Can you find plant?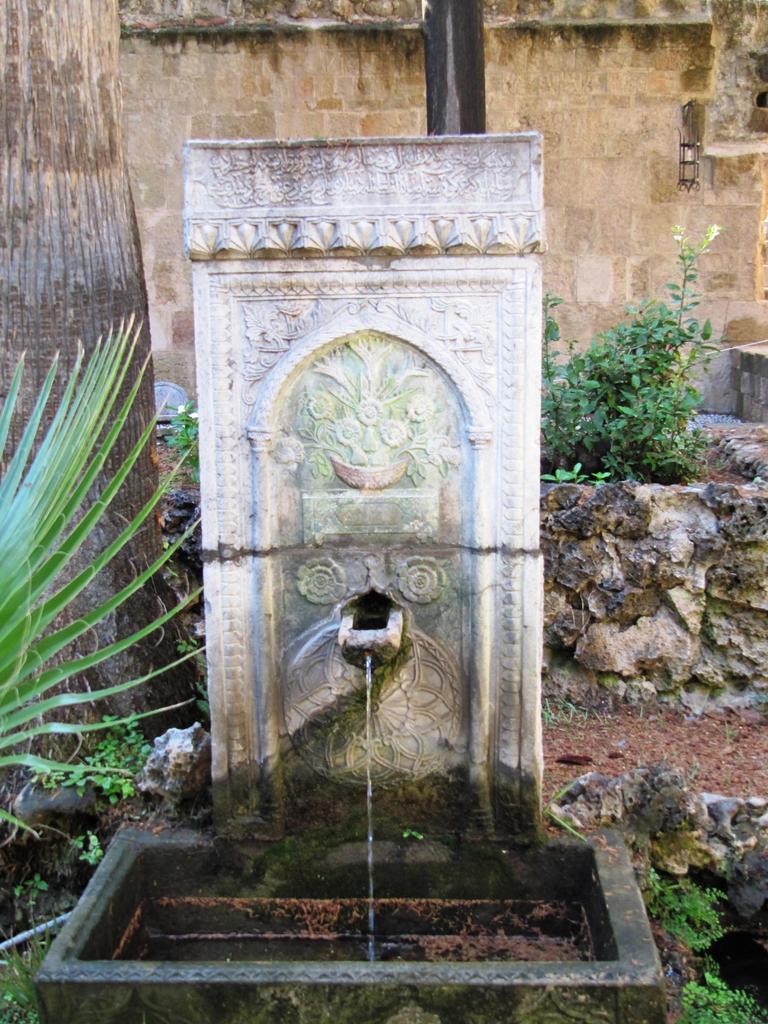
Yes, bounding box: pyautogui.locateOnScreen(0, 884, 83, 1023).
